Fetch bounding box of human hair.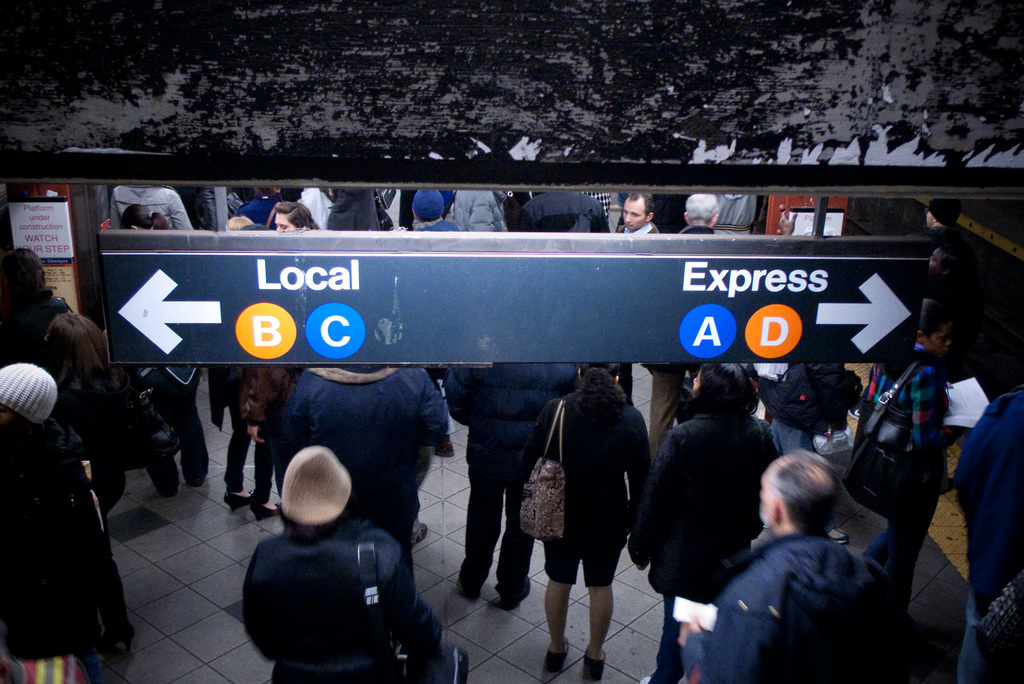
Bbox: [121,203,162,234].
